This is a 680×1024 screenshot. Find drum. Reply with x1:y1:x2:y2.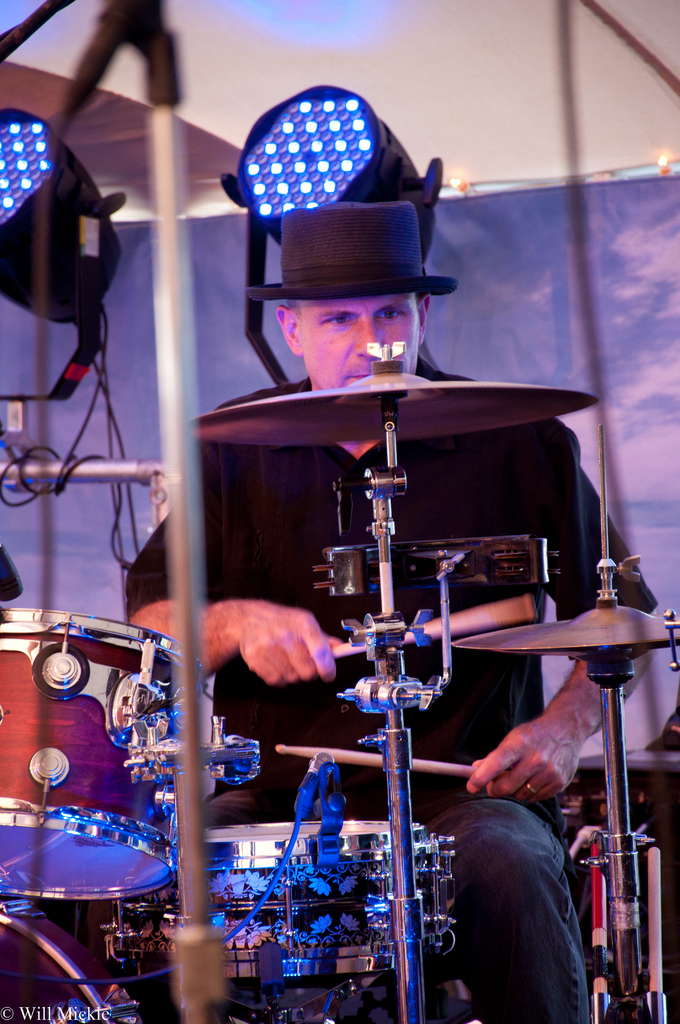
0:908:145:1023.
